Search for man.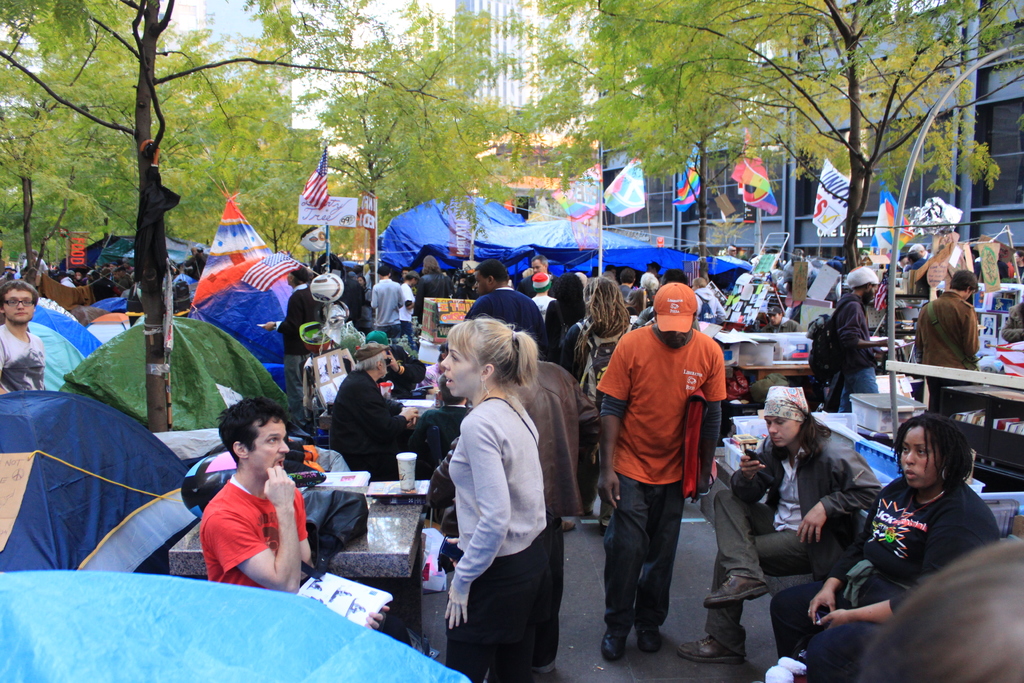
Found at {"left": 829, "top": 263, "right": 892, "bottom": 399}.
